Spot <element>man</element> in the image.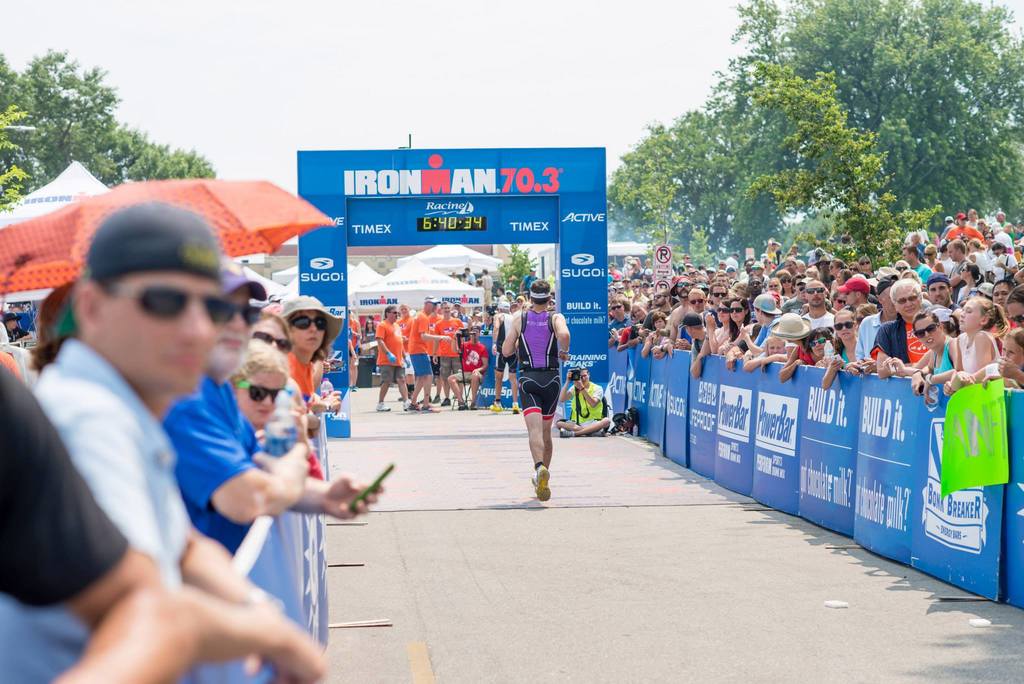
<element>man</element> found at (0,314,30,343).
